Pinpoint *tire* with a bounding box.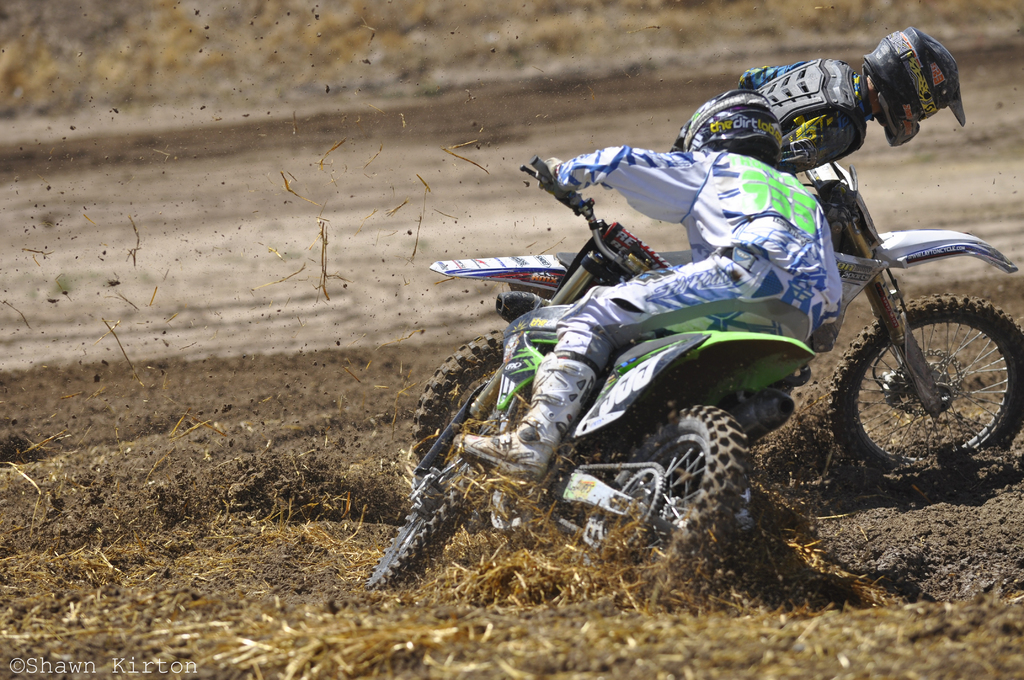
(607, 401, 748, 600).
